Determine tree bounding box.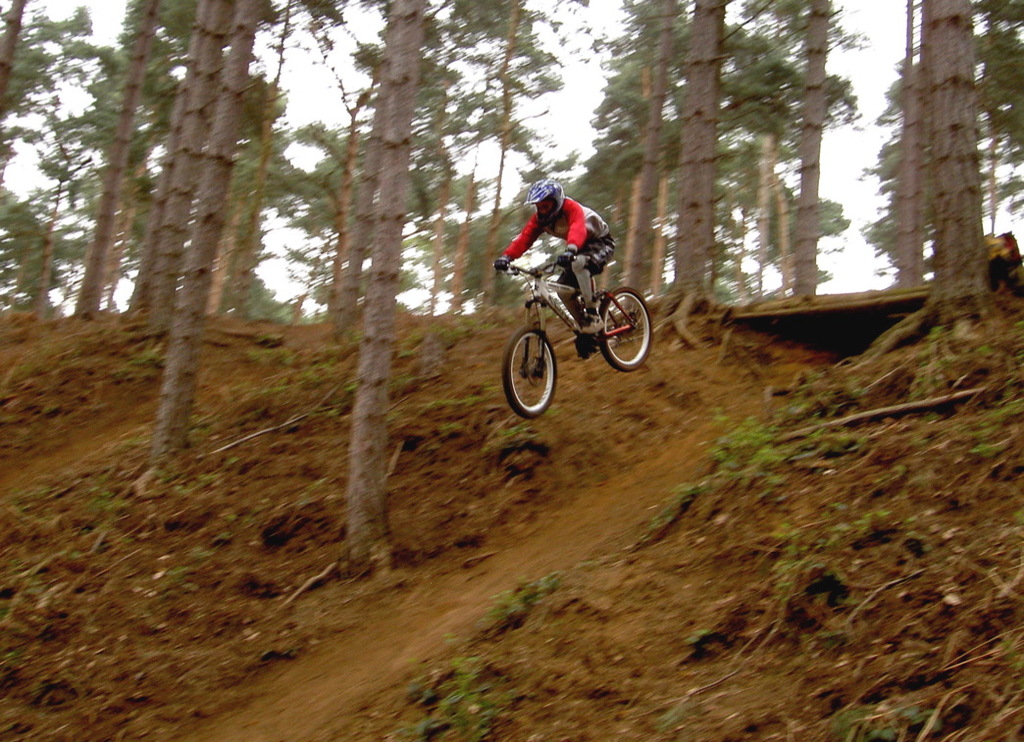
Determined: pyautogui.locateOnScreen(153, 0, 351, 487).
